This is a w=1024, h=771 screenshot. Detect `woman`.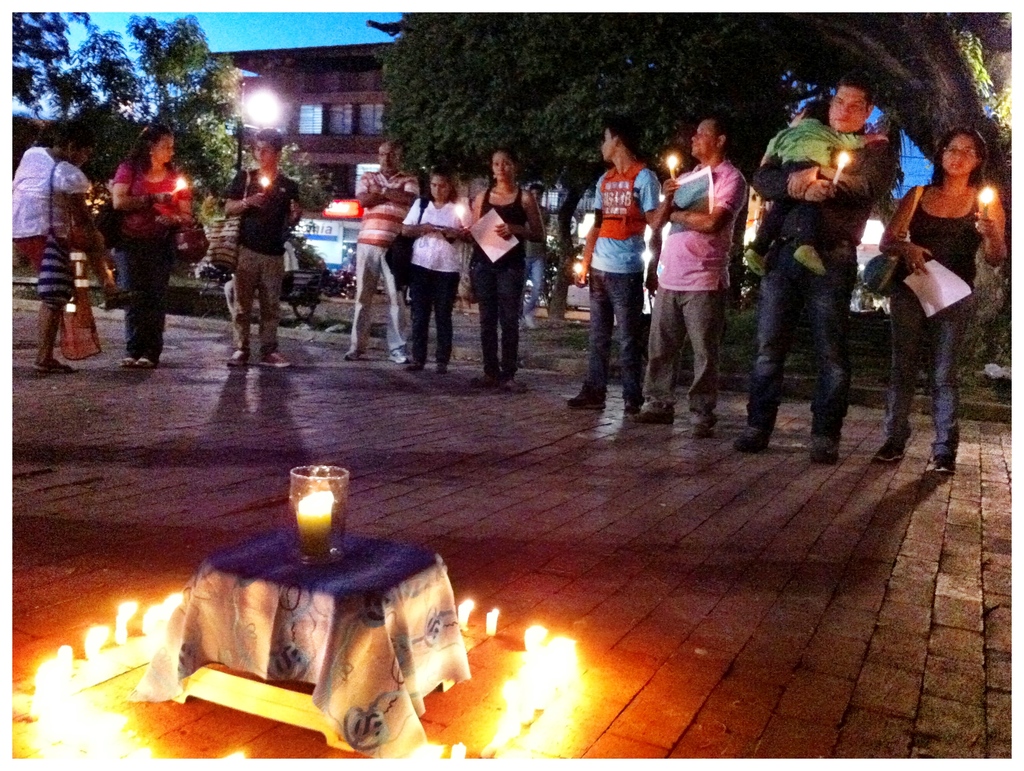
469,145,543,393.
